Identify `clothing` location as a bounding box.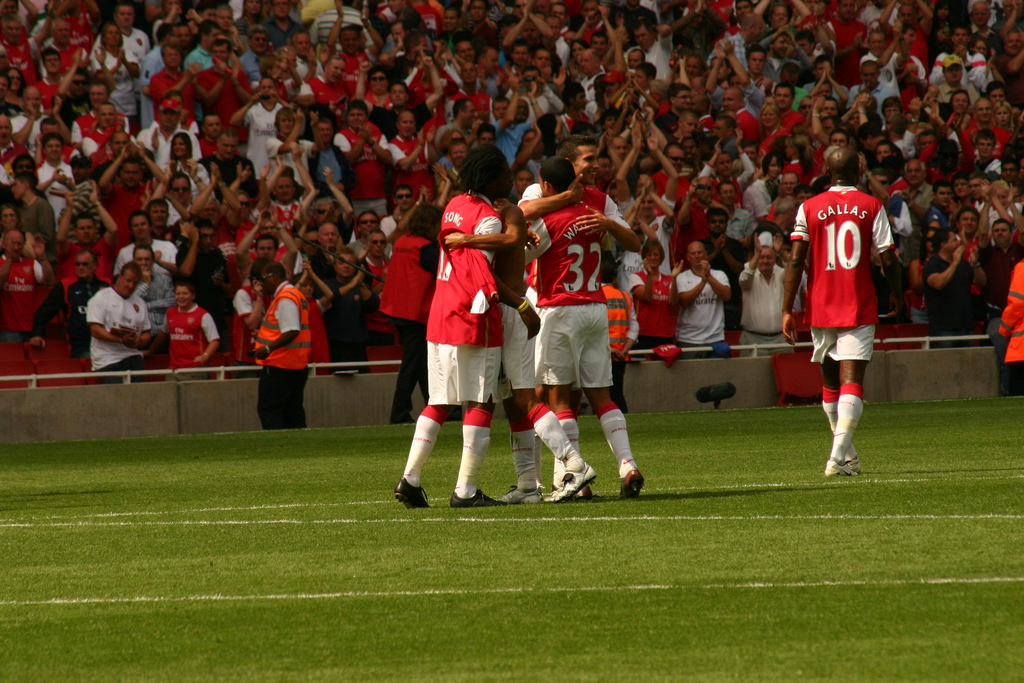
bbox(926, 253, 968, 342).
